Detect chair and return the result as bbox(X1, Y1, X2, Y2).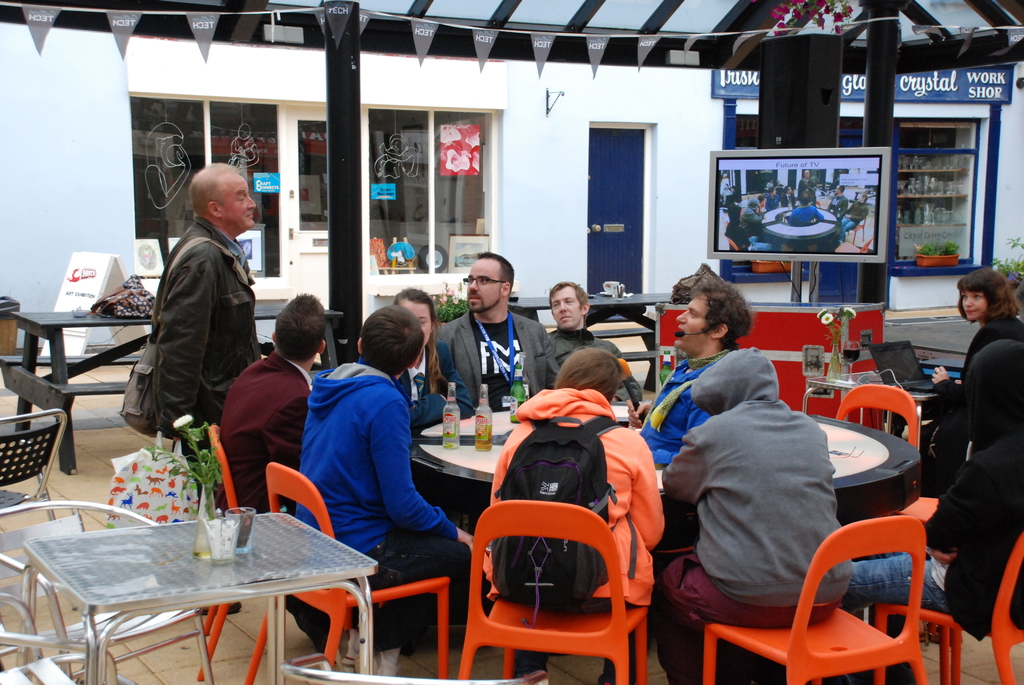
bbox(0, 405, 68, 519).
